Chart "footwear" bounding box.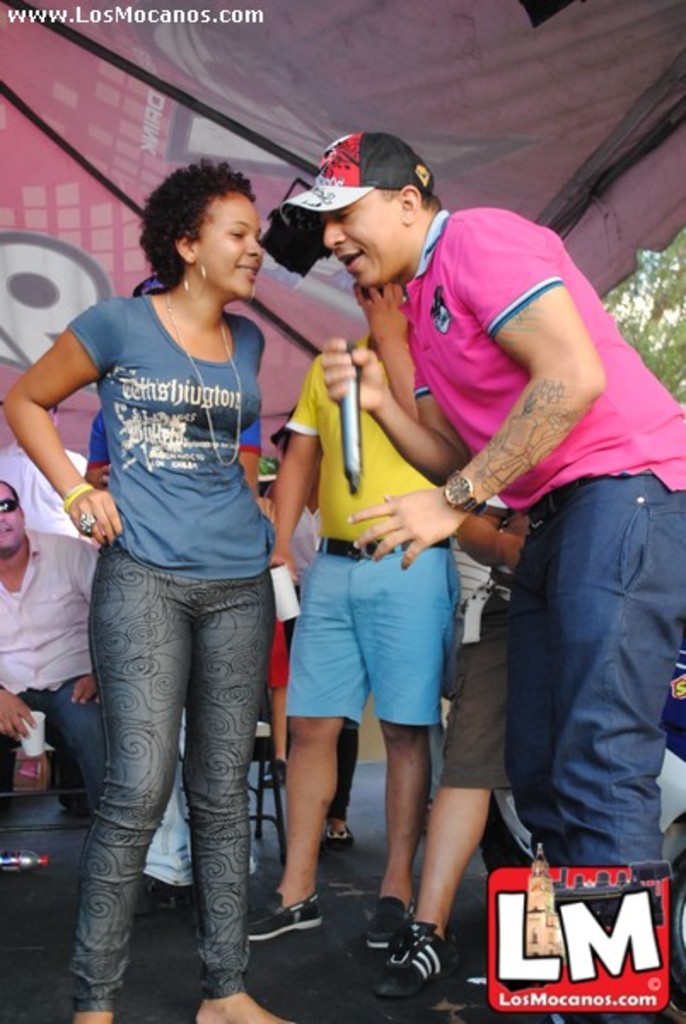
Charted: 326 823 355 850.
